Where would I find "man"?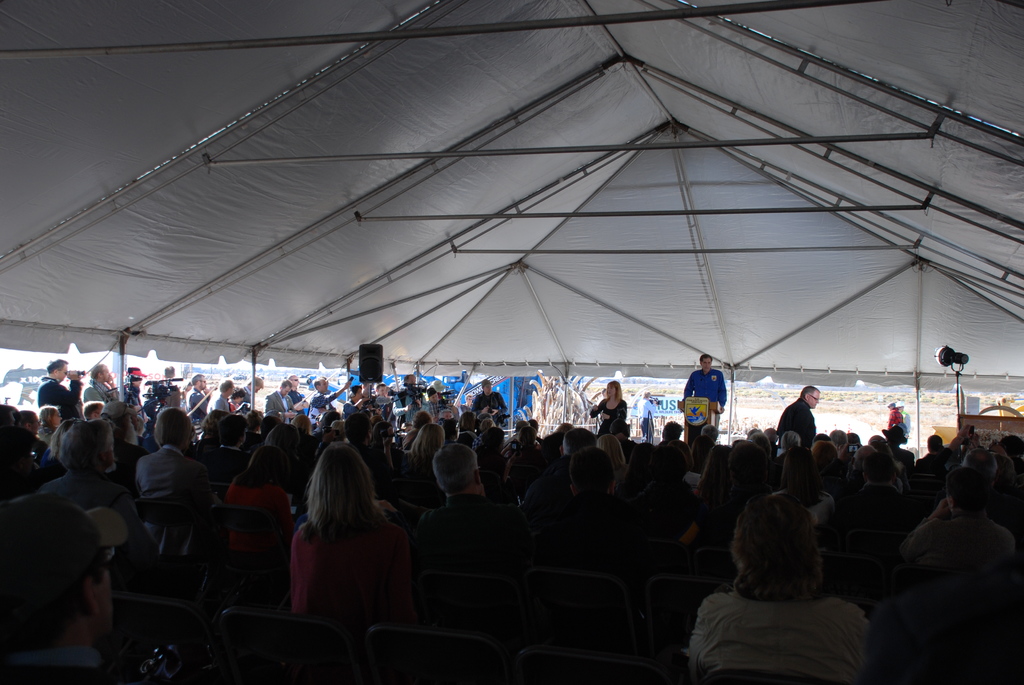
At {"x1": 83, "y1": 358, "x2": 124, "y2": 409}.
